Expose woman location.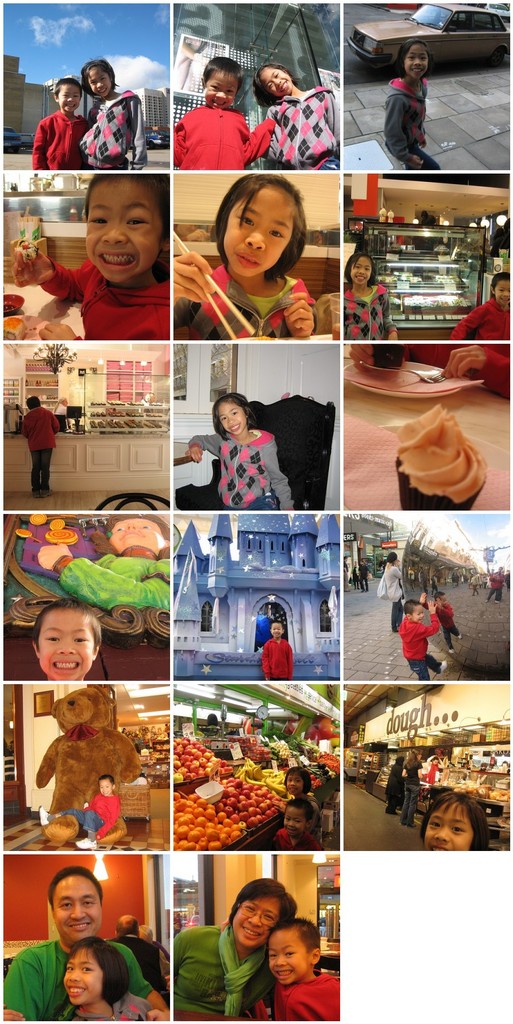
Exposed at bbox=[392, 737, 438, 833].
